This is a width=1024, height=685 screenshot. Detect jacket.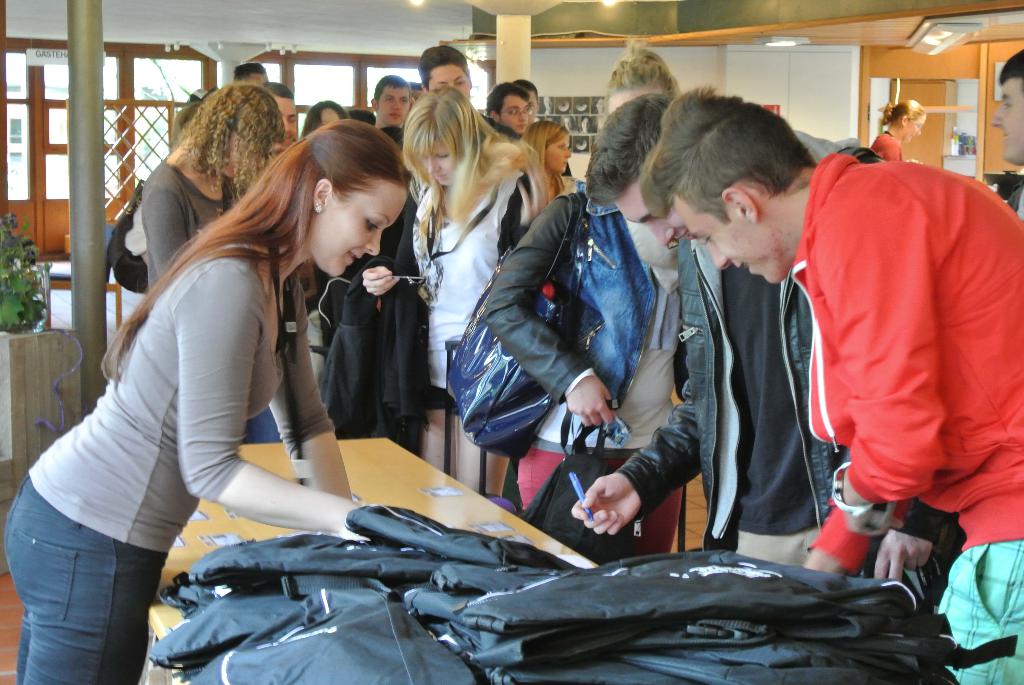
x1=481 y1=193 x2=602 y2=410.
